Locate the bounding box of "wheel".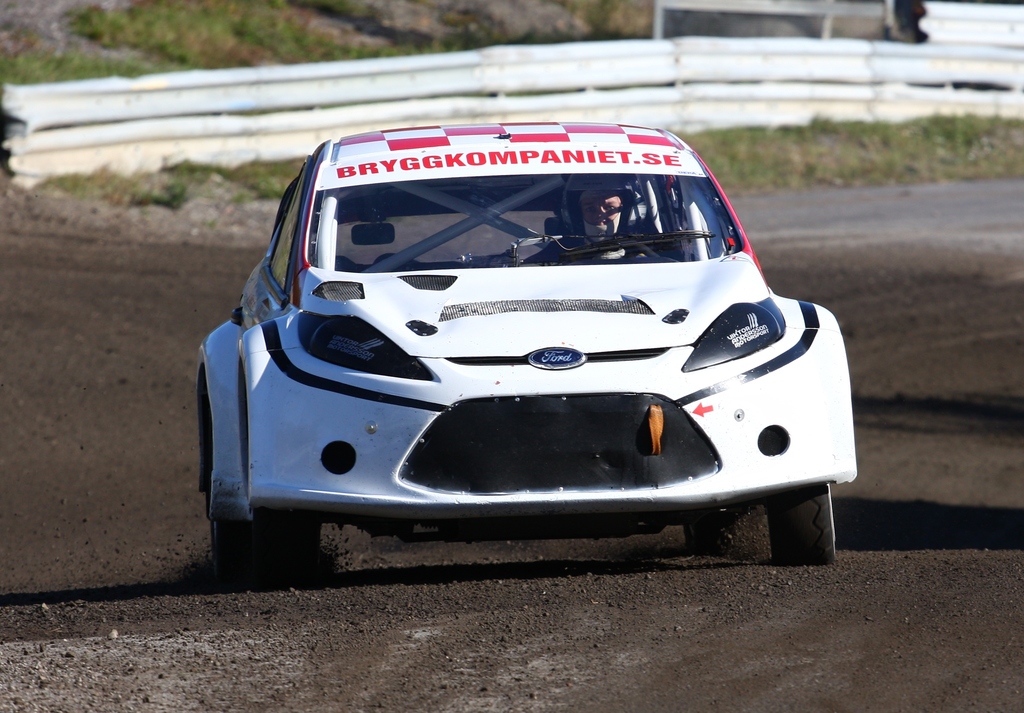
Bounding box: (left=232, top=455, right=301, bottom=565).
